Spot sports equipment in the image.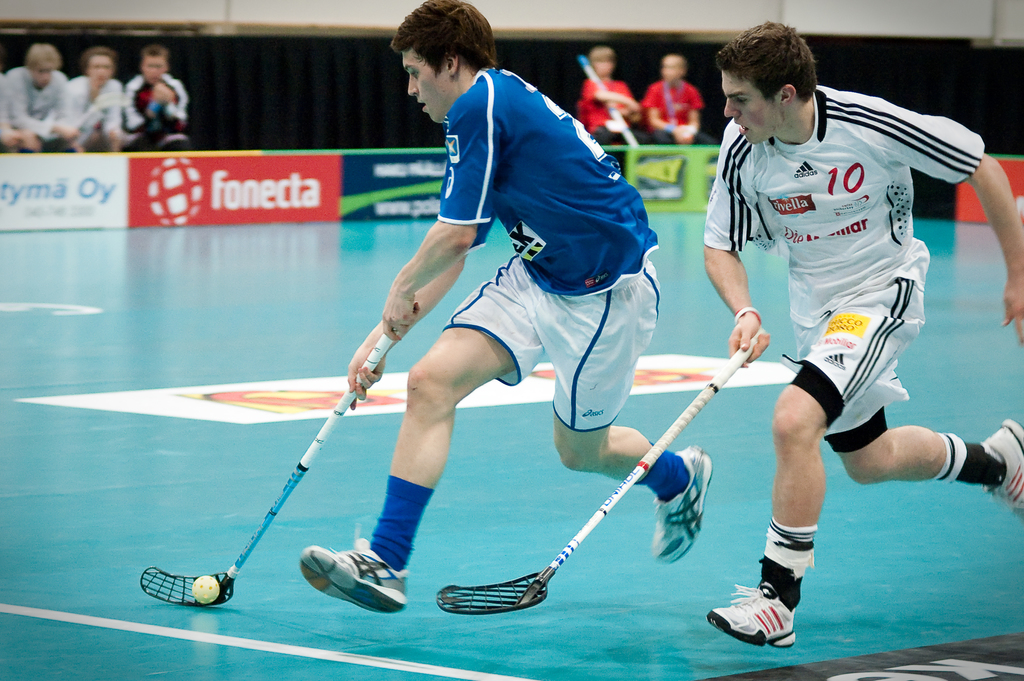
sports equipment found at (655,449,713,563).
